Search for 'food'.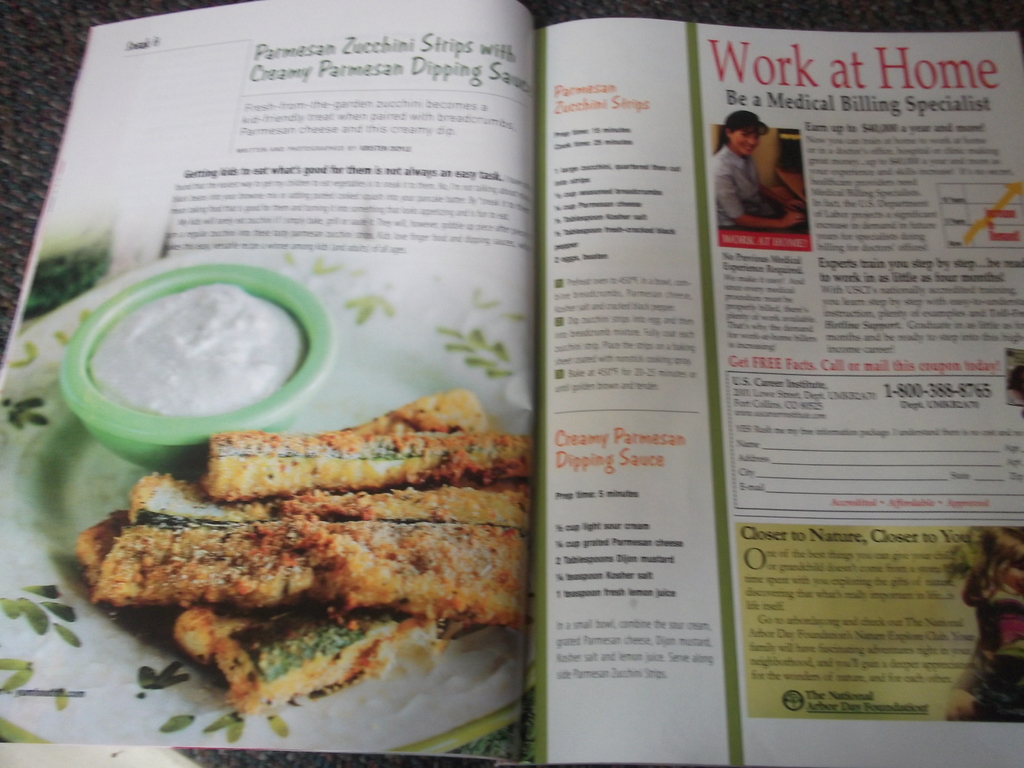
Found at BBox(65, 418, 540, 705).
